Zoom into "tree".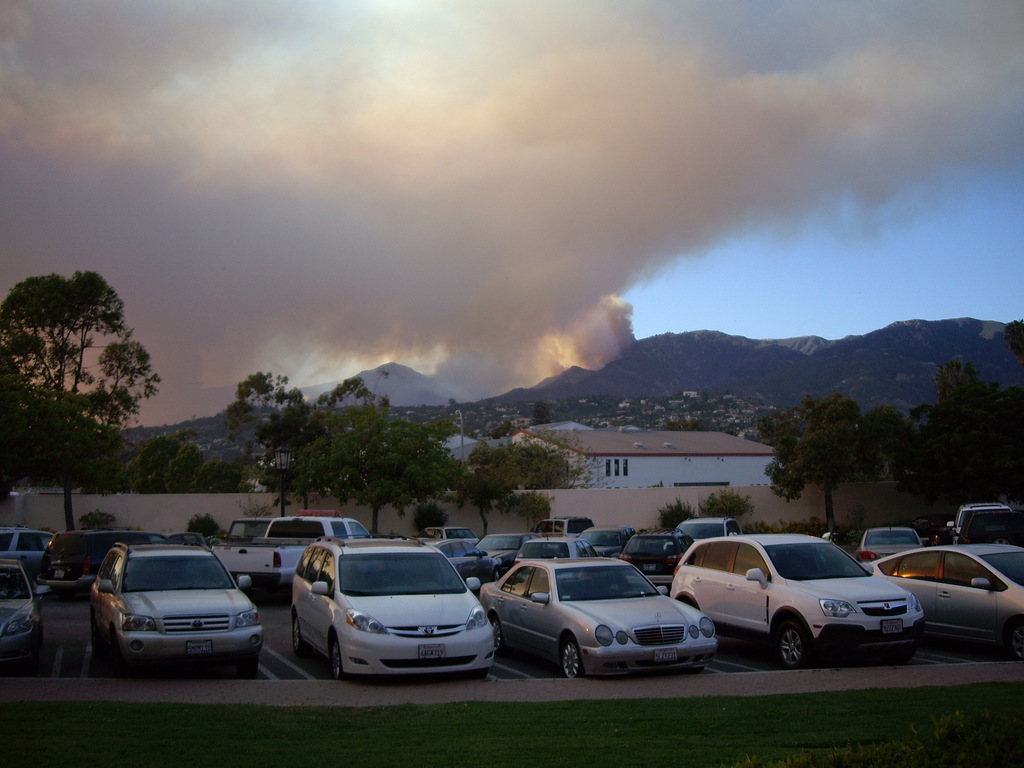
Zoom target: <box>0,266,164,529</box>.
